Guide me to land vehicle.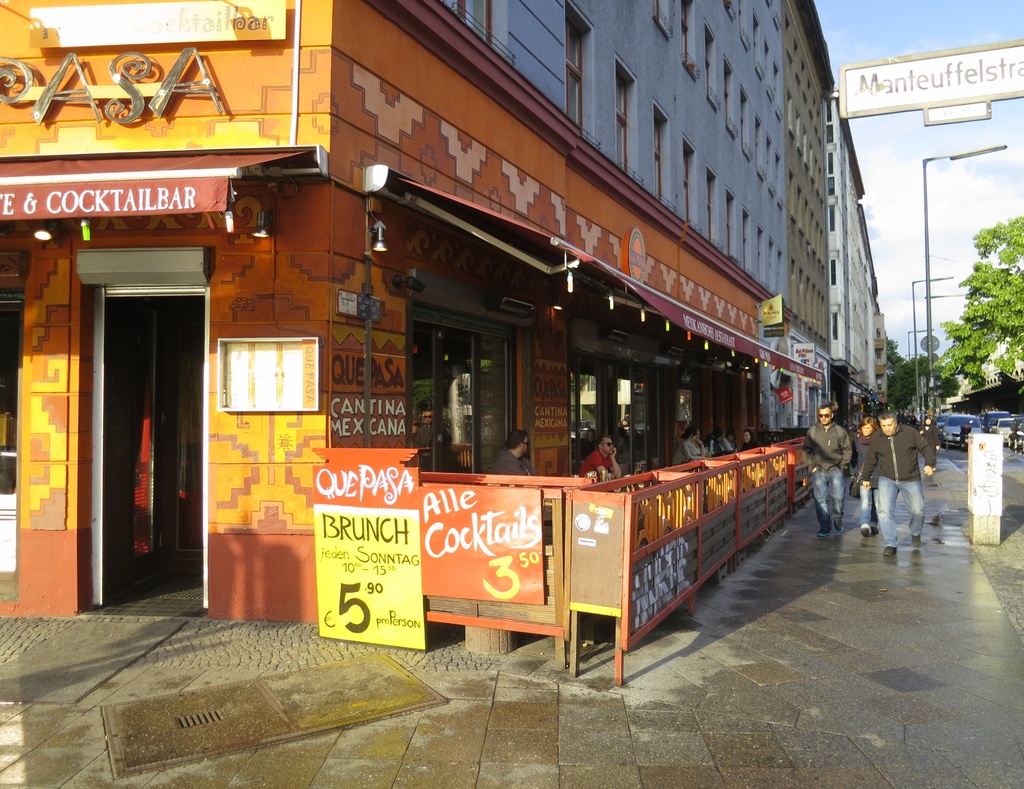
Guidance: x1=941 y1=415 x2=985 y2=446.
